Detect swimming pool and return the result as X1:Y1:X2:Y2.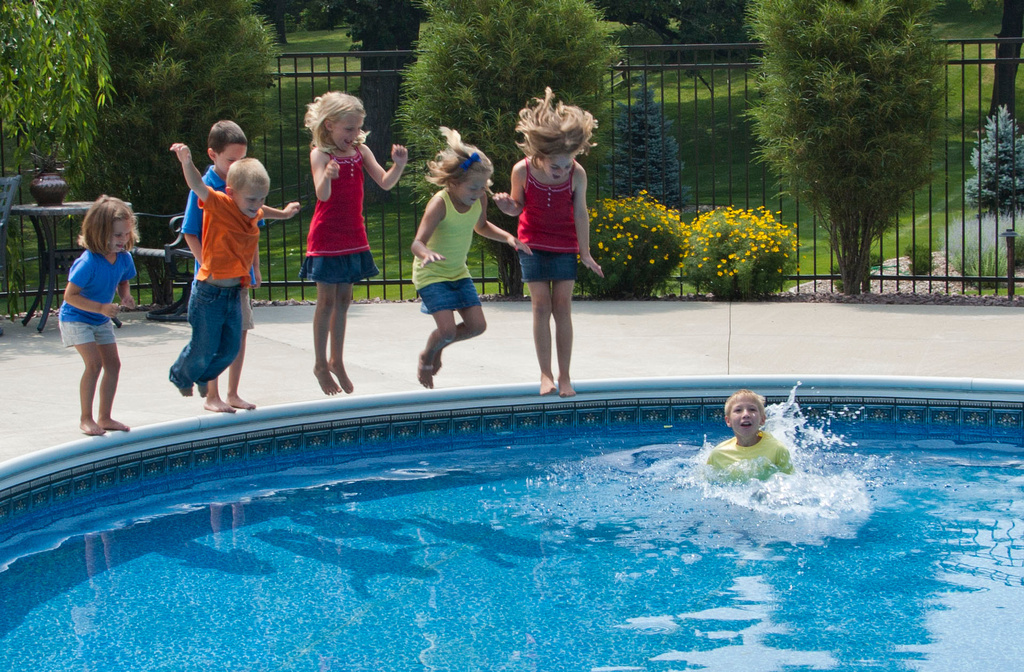
0:407:1023:671.
